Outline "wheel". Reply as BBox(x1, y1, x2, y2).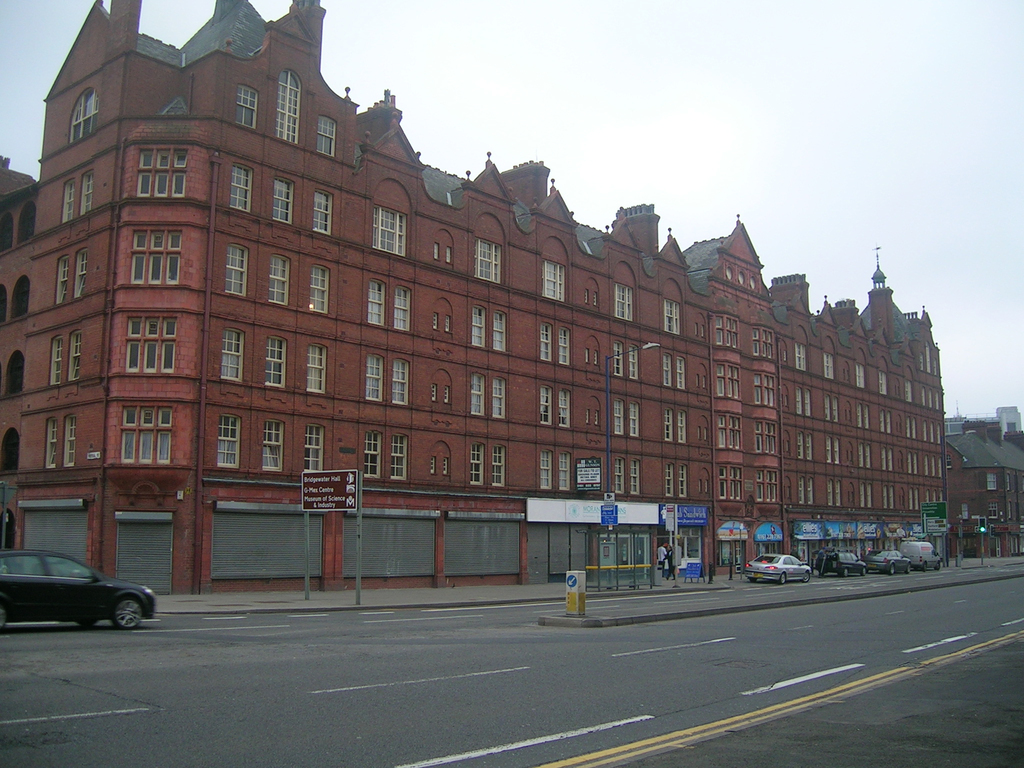
BBox(940, 560, 945, 570).
